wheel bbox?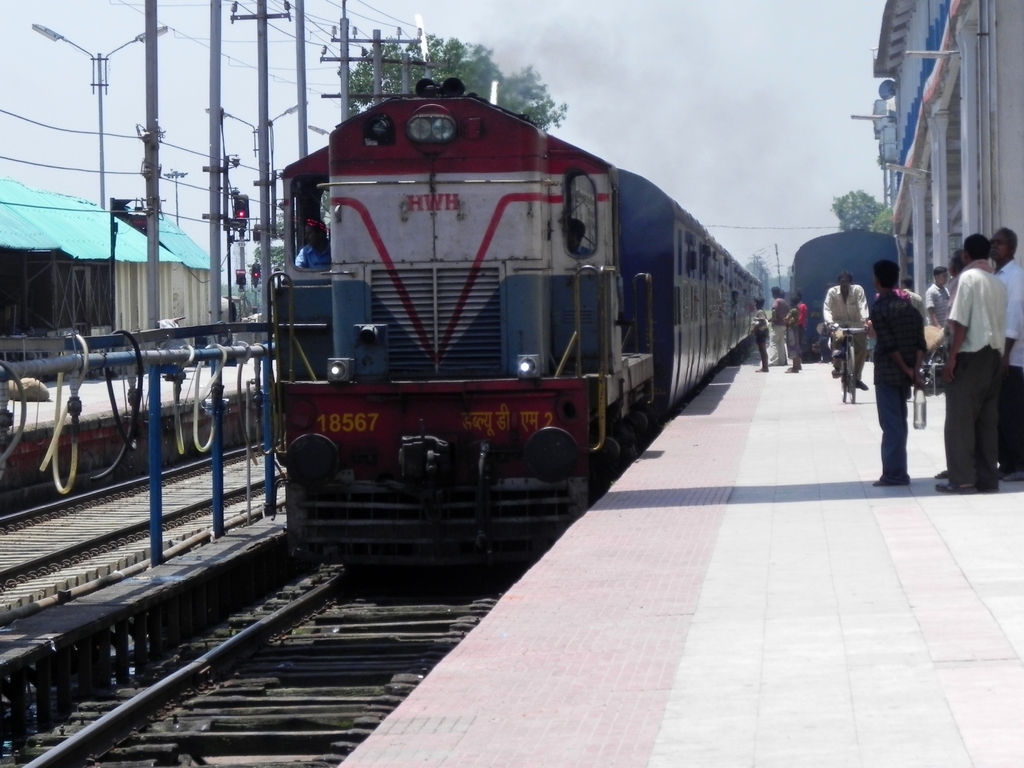
x1=838, y1=362, x2=849, y2=401
